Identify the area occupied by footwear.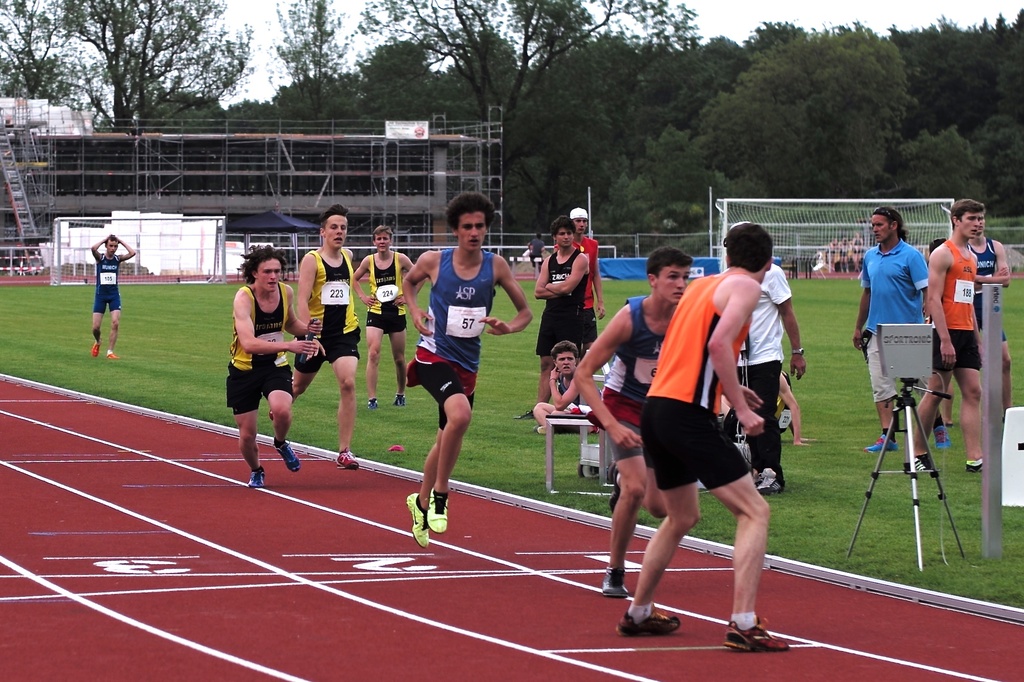
Area: x1=428, y1=487, x2=458, y2=532.
